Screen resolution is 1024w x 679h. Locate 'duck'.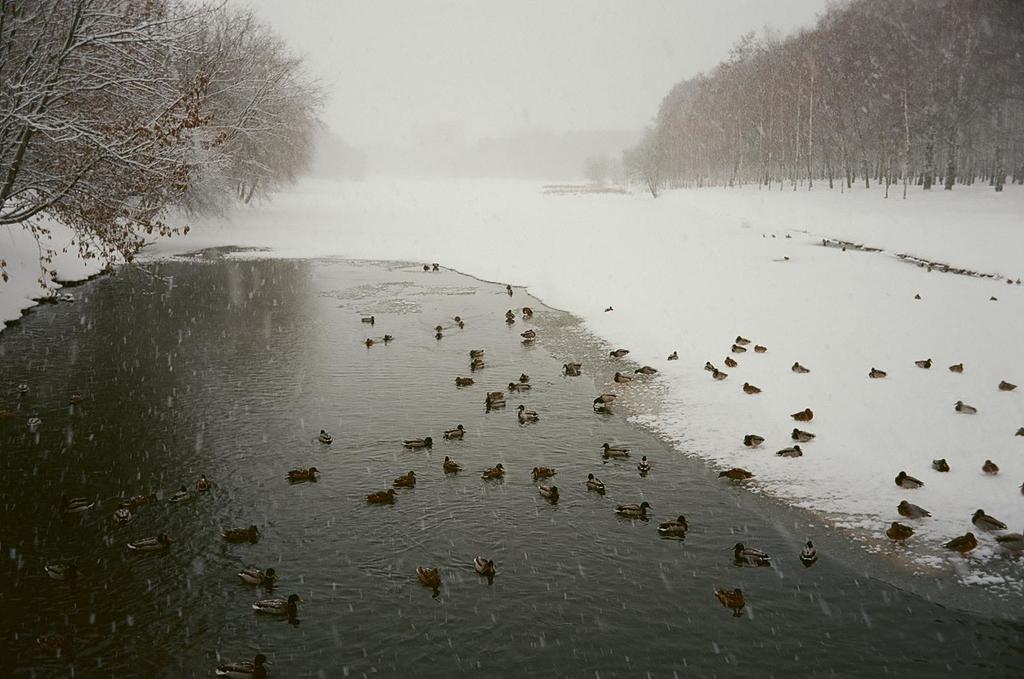
<region>62, 493, 95, 515</region>.
